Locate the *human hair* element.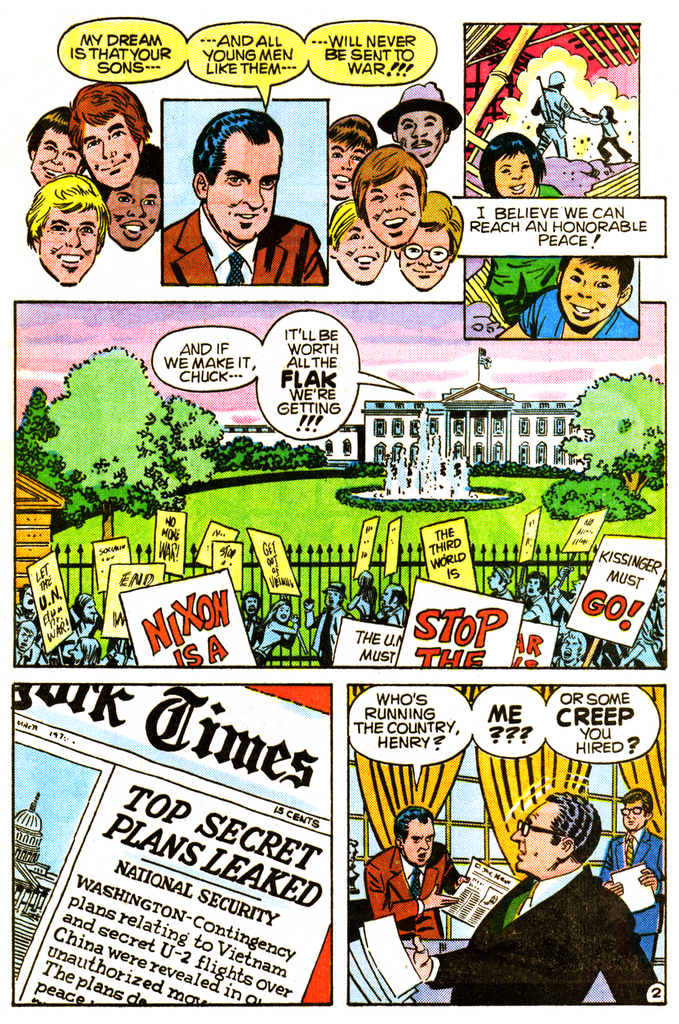
Element bbox: {"left": 27, "top": 170, "right": 111, "bottom": 245}.
